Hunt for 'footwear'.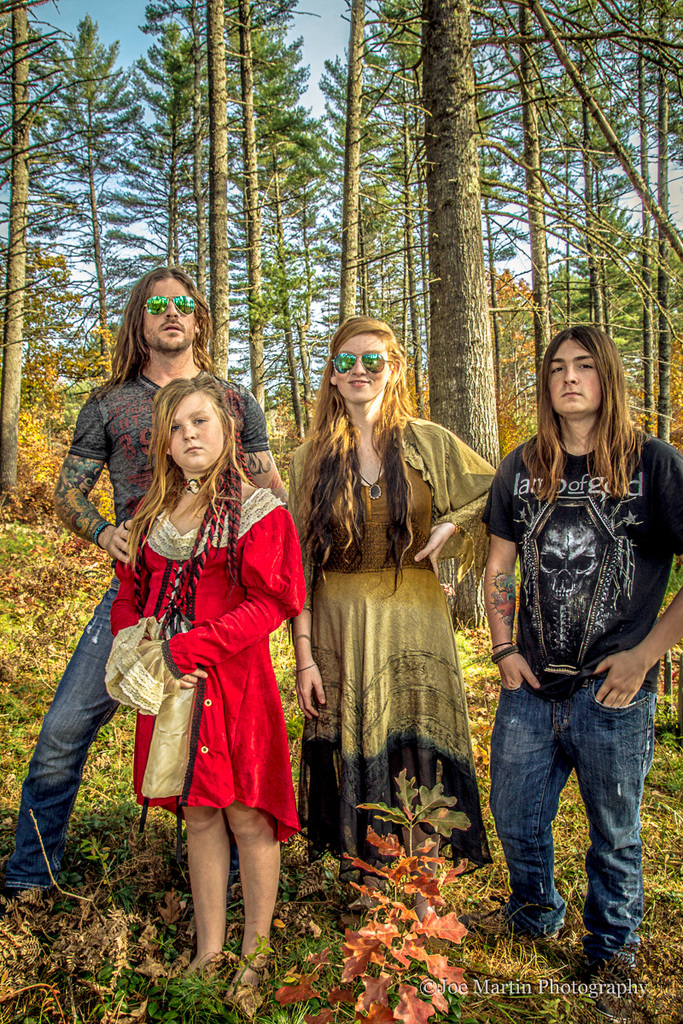
Hunted down at x1=584, y1=952, x2=646, y2=1000.
